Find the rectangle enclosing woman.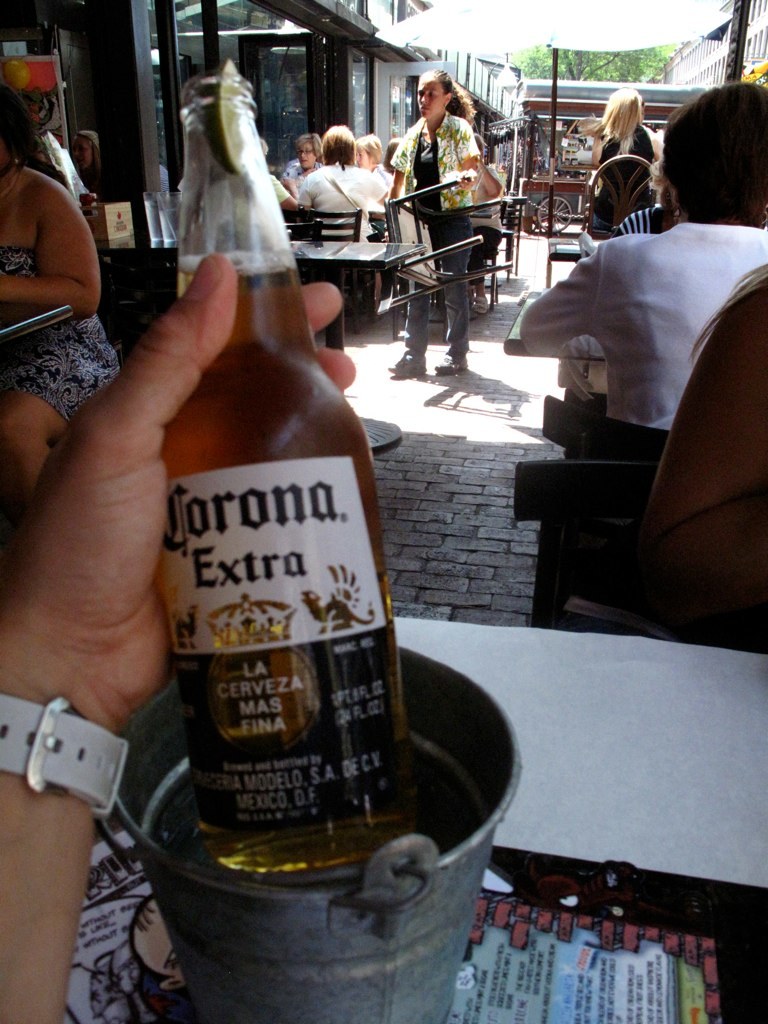
[left=72, top=129, right=111, bottom=196].
